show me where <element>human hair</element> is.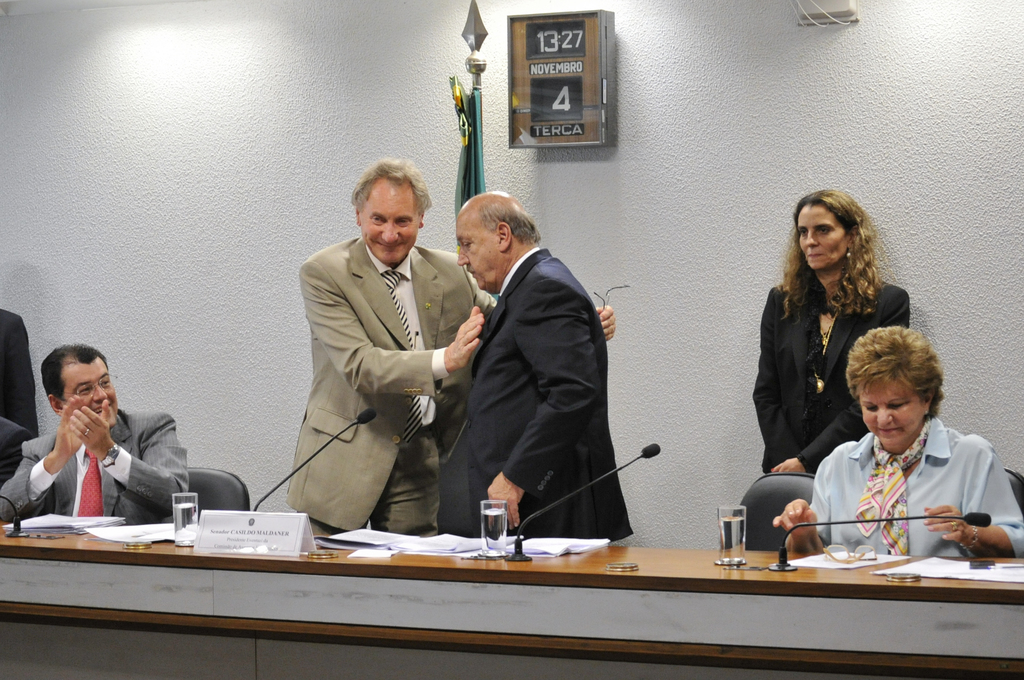
<element>human hair</element> is at BBox(851, 317, 944, 423).
